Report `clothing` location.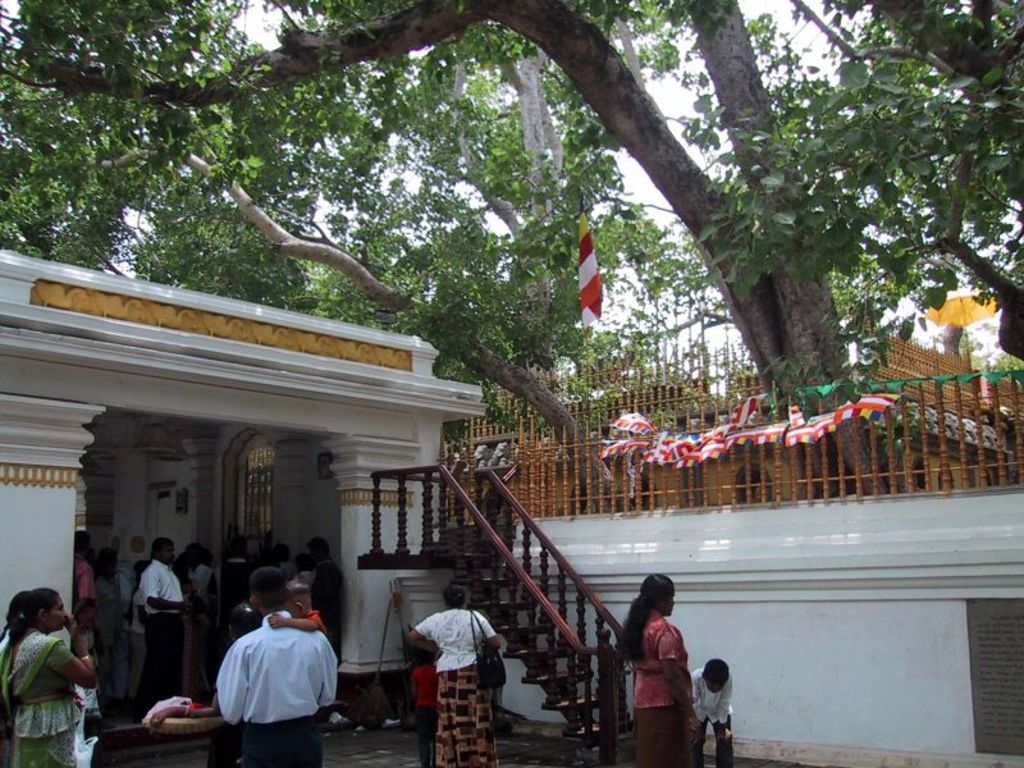
Report: x1=413 y1=657 x2=440 y2=754.
